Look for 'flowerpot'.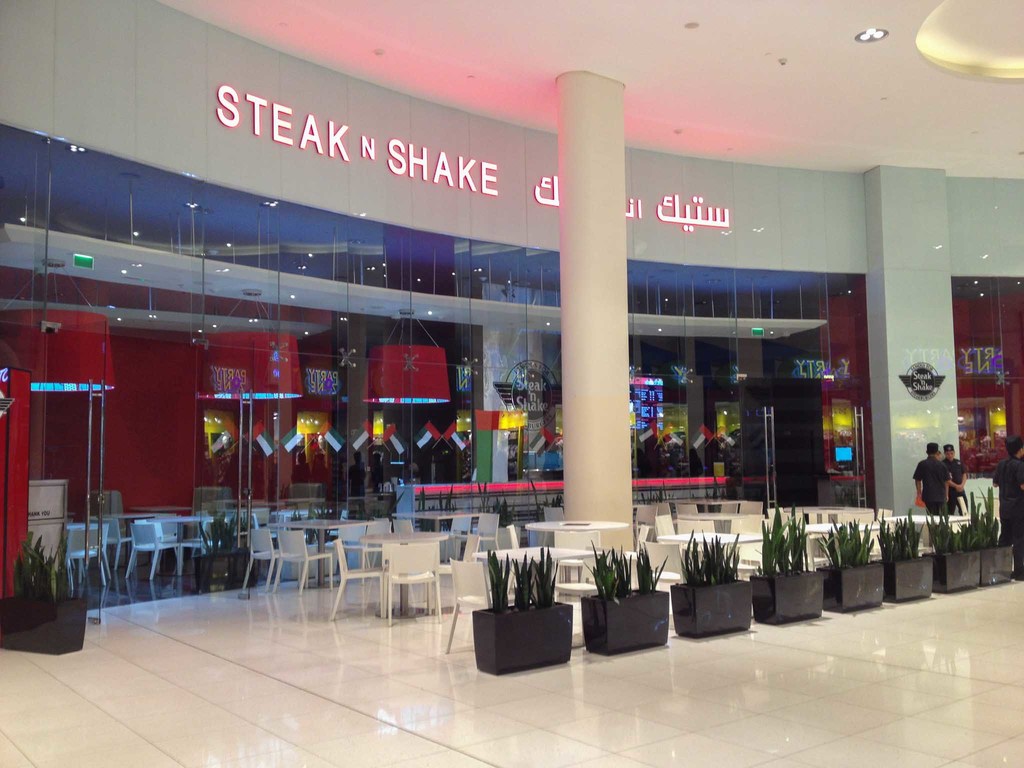
Found: box(975, 542, 1017, 584).
